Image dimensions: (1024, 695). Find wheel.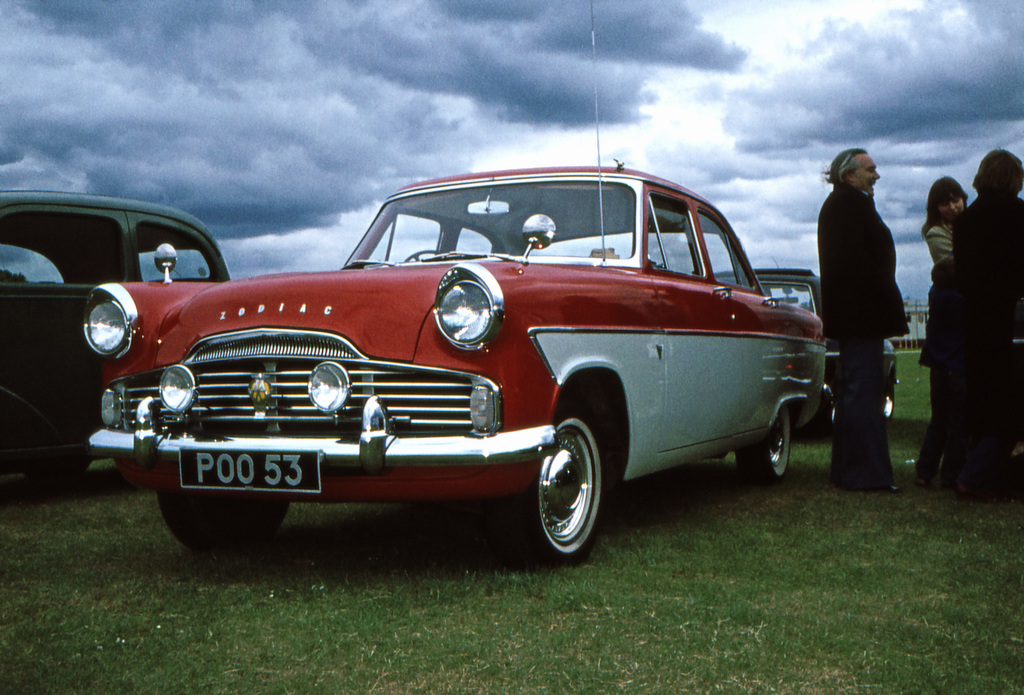
select_region(404, 247, 442, 259).
